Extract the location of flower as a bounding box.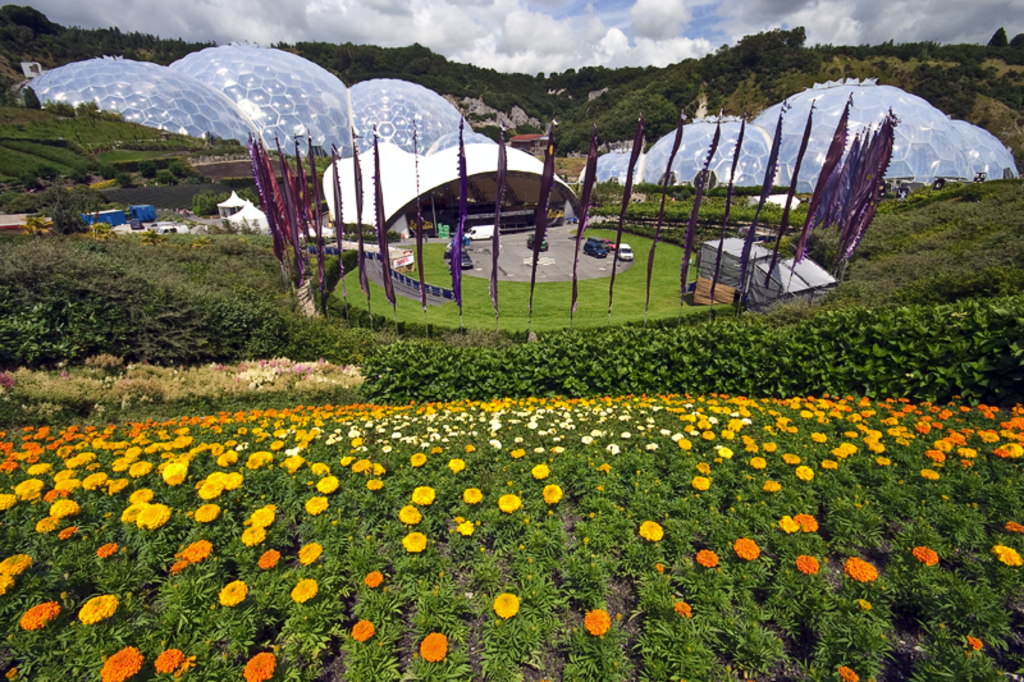
(x1=837, y1=665, x2=859, y2=681).
